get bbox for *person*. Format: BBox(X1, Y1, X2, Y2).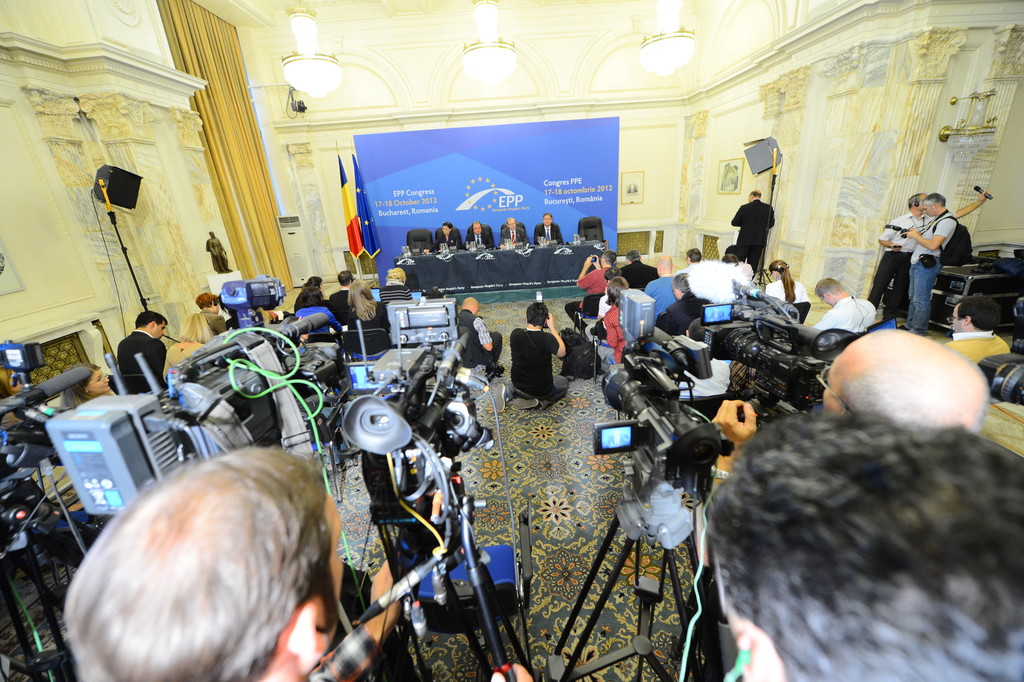
BBox(644, 256, 680, 315).
